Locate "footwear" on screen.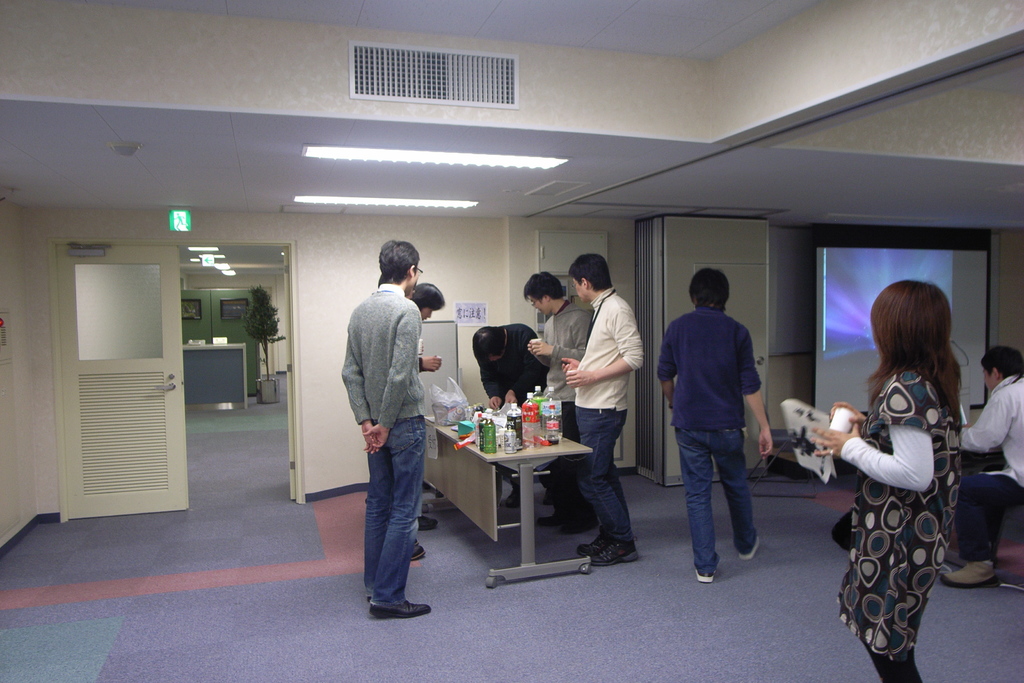
On screen at locate(694, 554, 719, 581).
